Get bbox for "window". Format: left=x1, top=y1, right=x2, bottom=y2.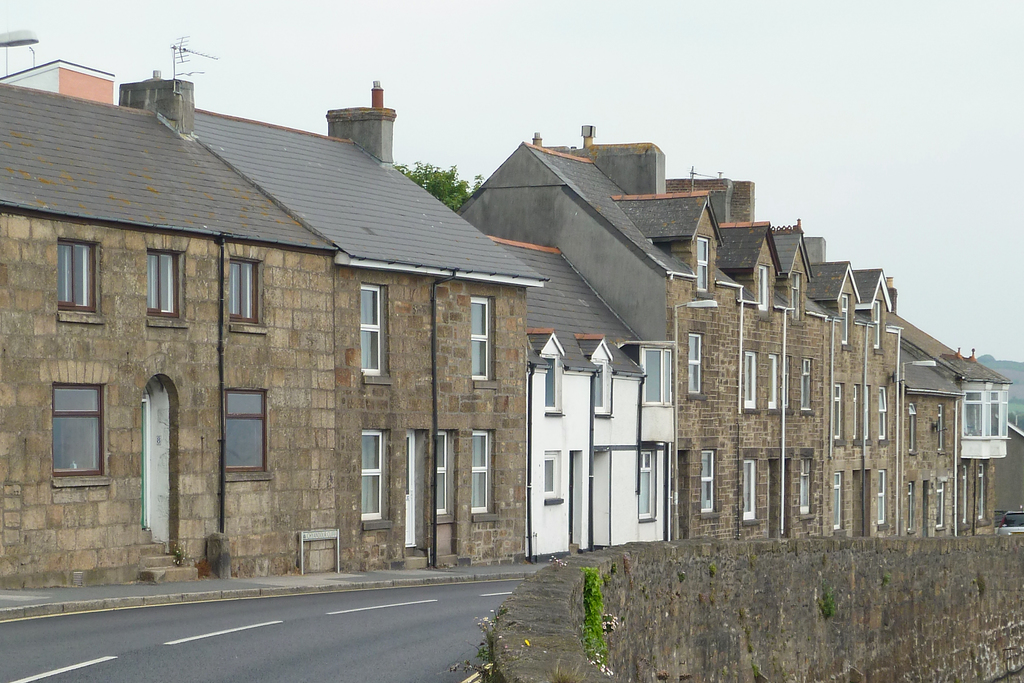
left=355, top=281, right=393, bottom=386.
